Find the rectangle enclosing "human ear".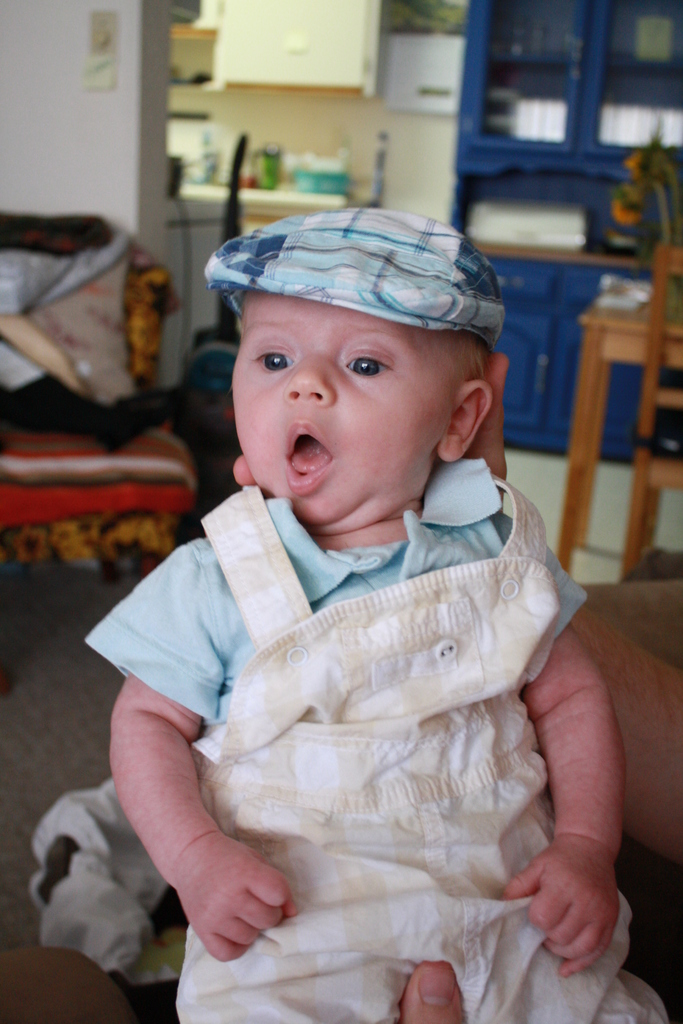
box(435, 382, 494, 459).
